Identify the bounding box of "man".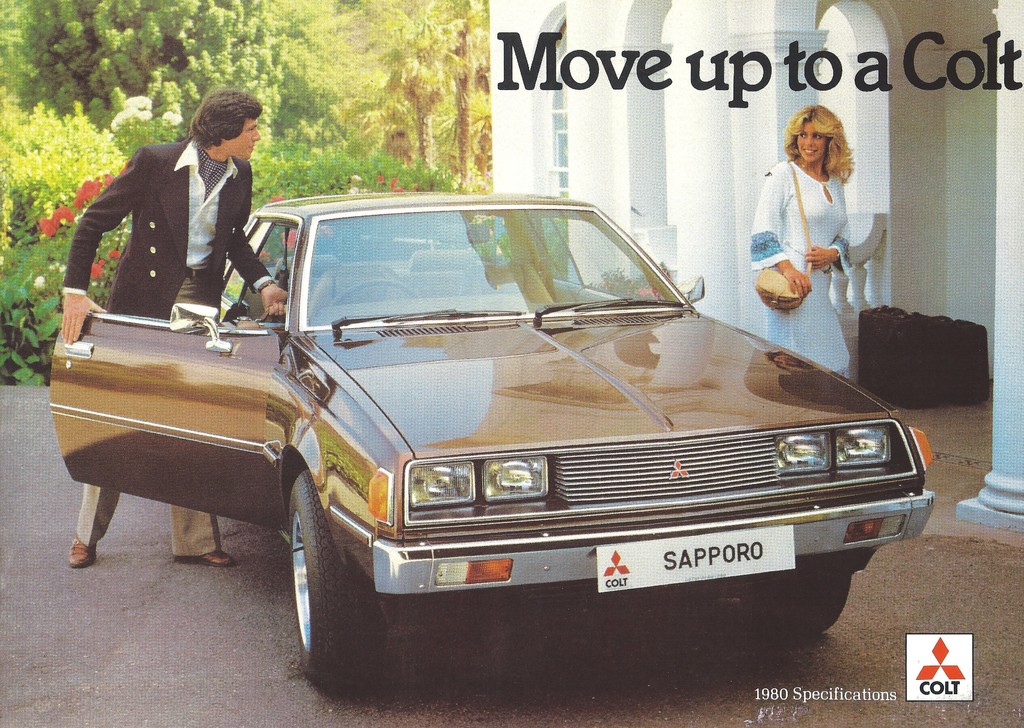
region(61, 86, 291, 571).
